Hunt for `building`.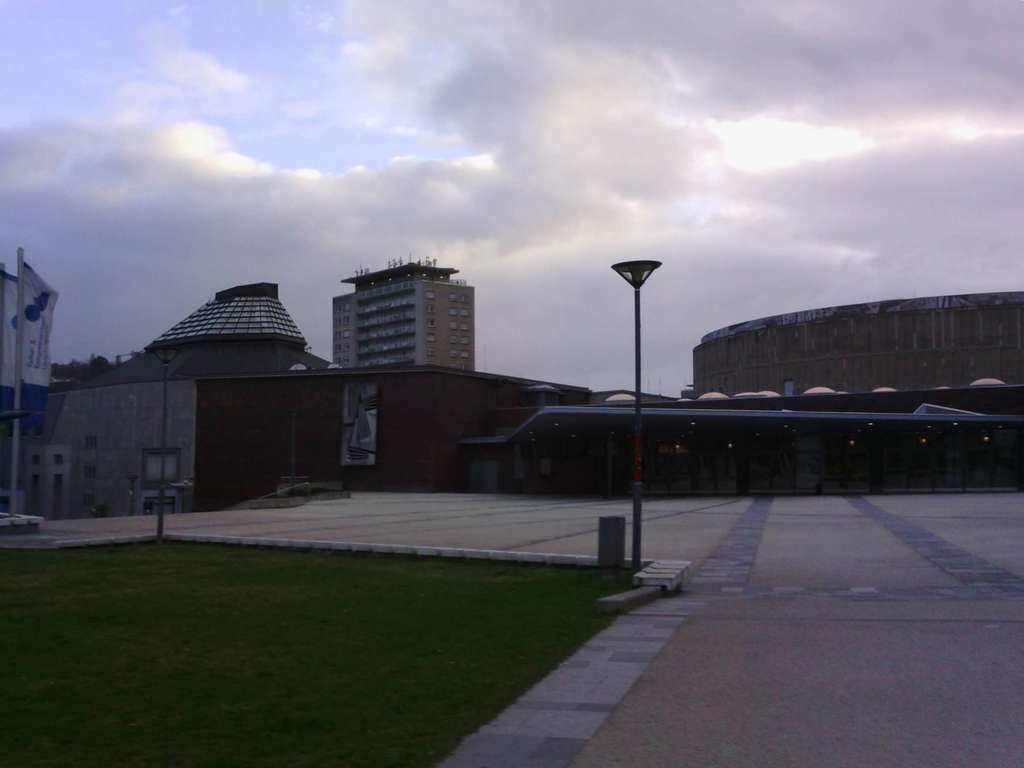
Hunted down at [left=24, top=281, right=594, bottom=513].
